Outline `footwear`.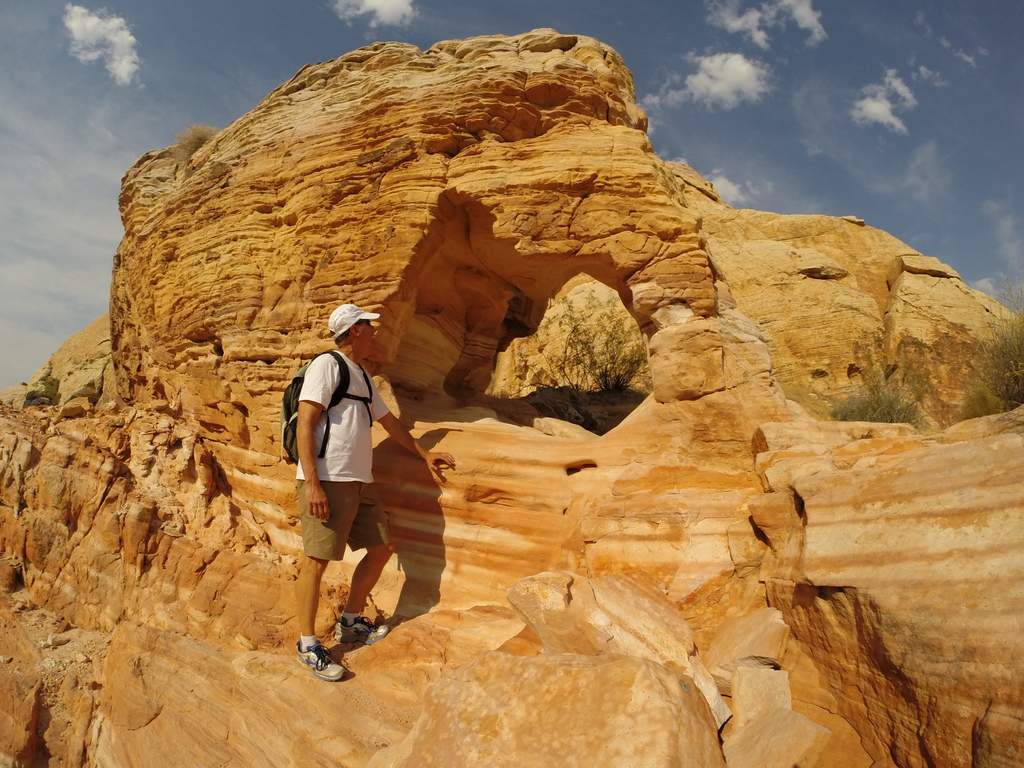
Outline: {"x1": 298, "y1": 637, "x2": 341, "y2": 678}.
